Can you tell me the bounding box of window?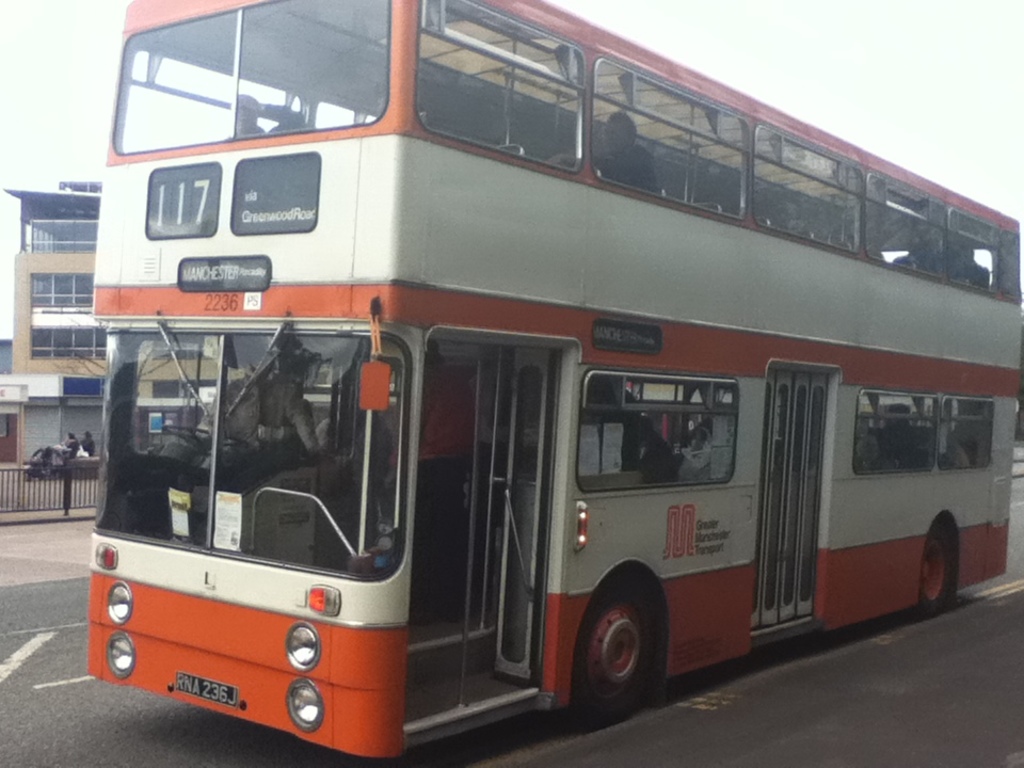
{"left": 951, "top": 210, "right": 1021, "bottom": 294}.
